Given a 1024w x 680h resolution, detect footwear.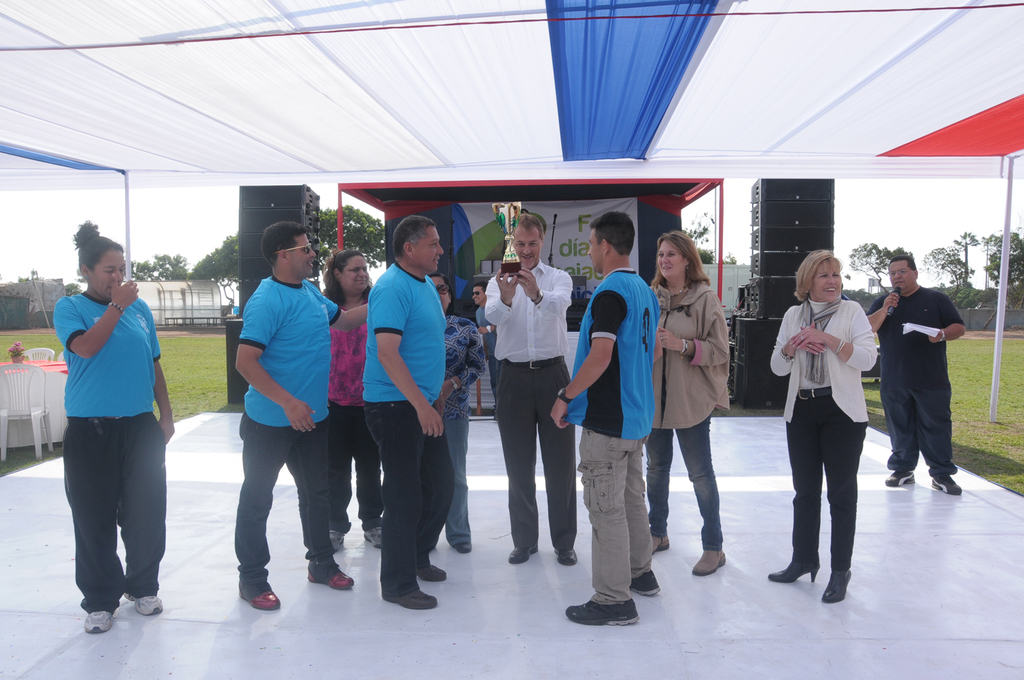
bbox=[570, 584, 653, 640].
